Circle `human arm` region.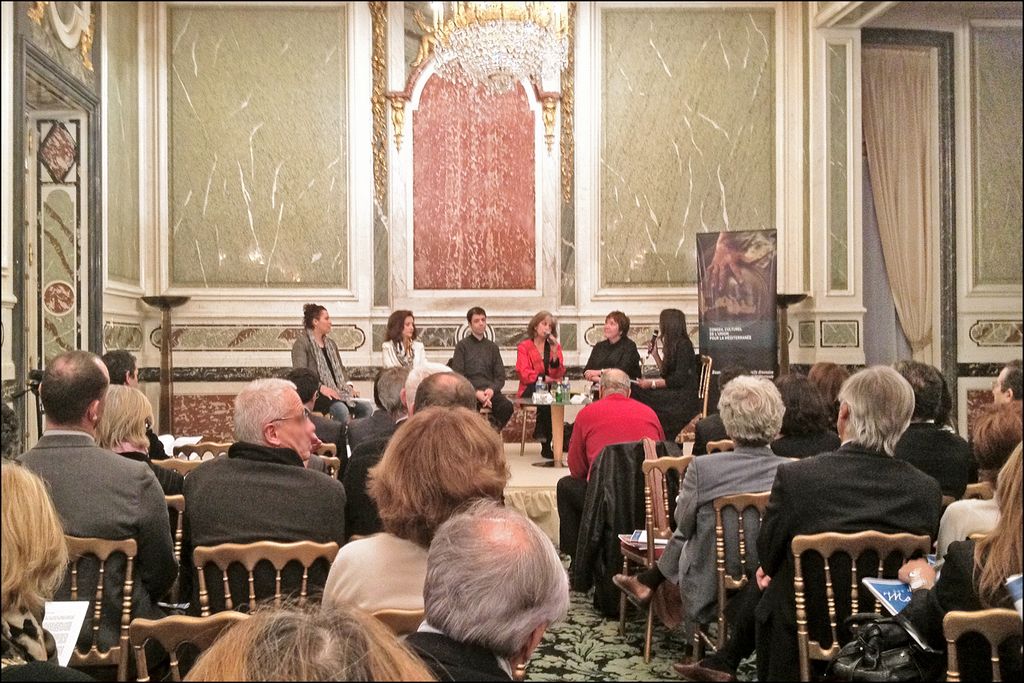
Region: (left=630, top=335, right=695, bottom=394).
